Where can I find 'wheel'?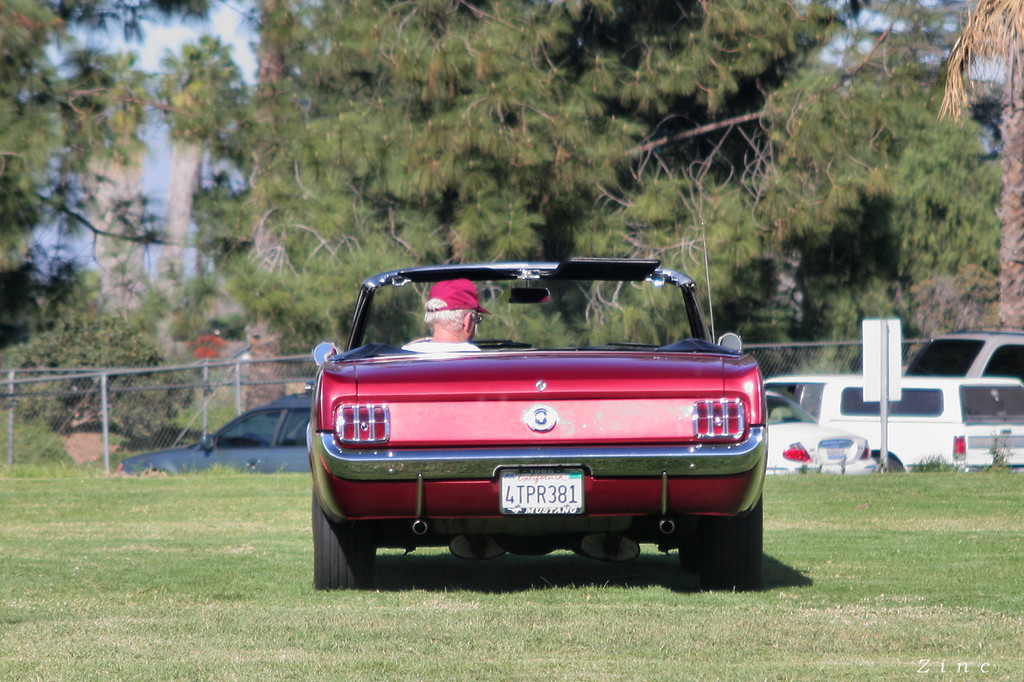
You can find it at bbox=(311, 481, 375, 588).
